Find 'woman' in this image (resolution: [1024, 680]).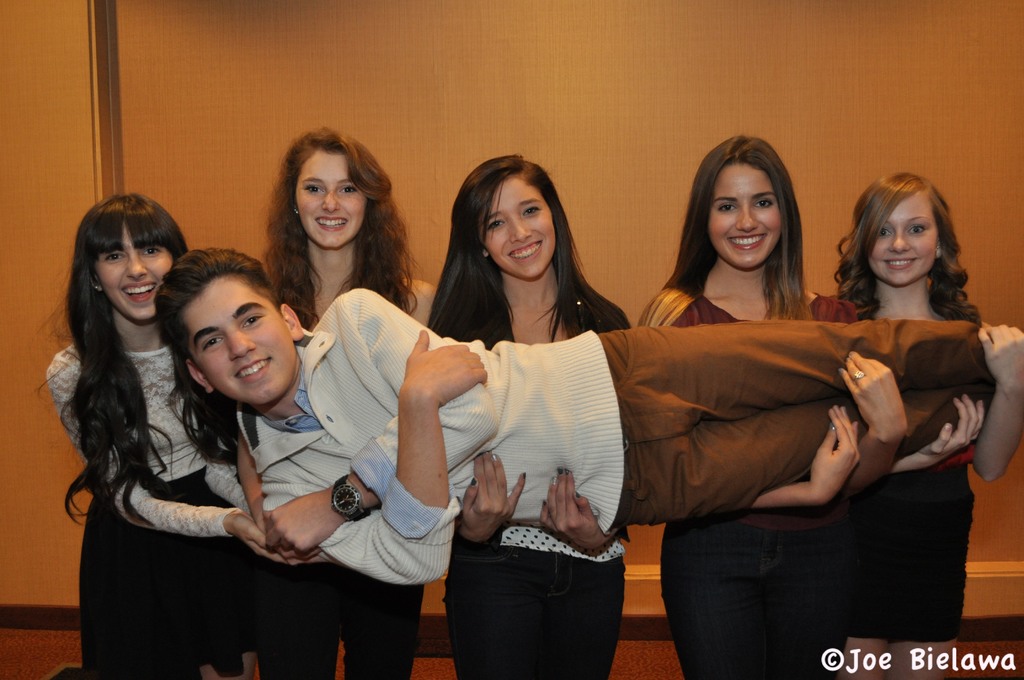
BBox(41, 166, 234, 672).
